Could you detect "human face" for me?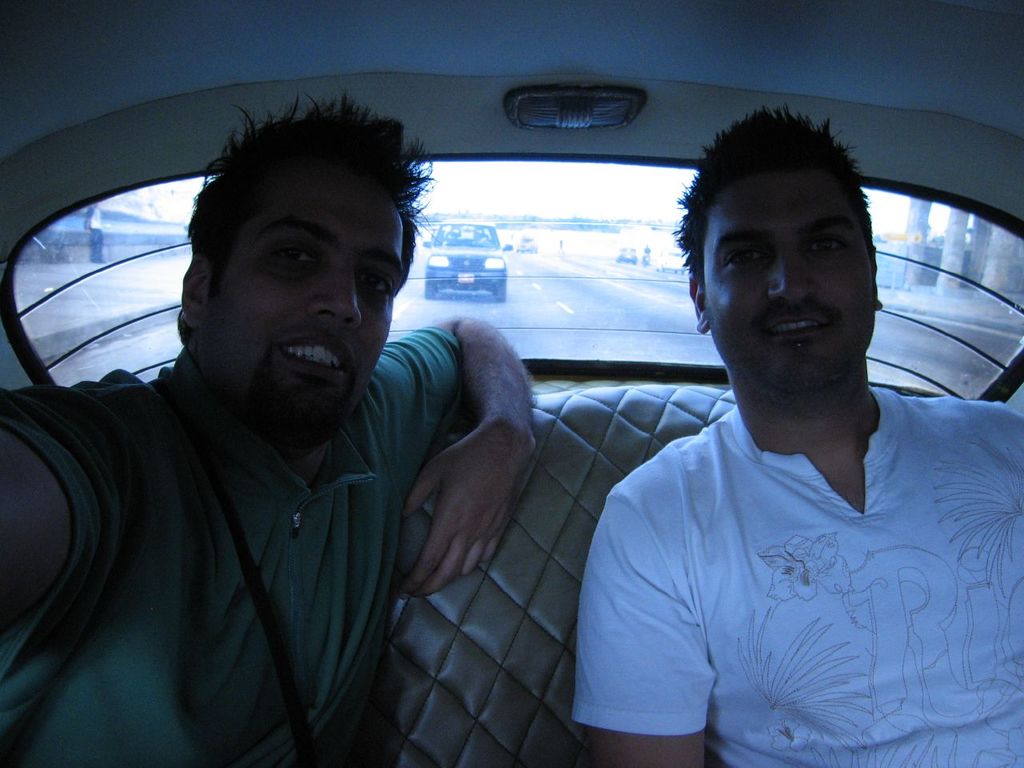
Detection result: 201, 186, 402, 453.
